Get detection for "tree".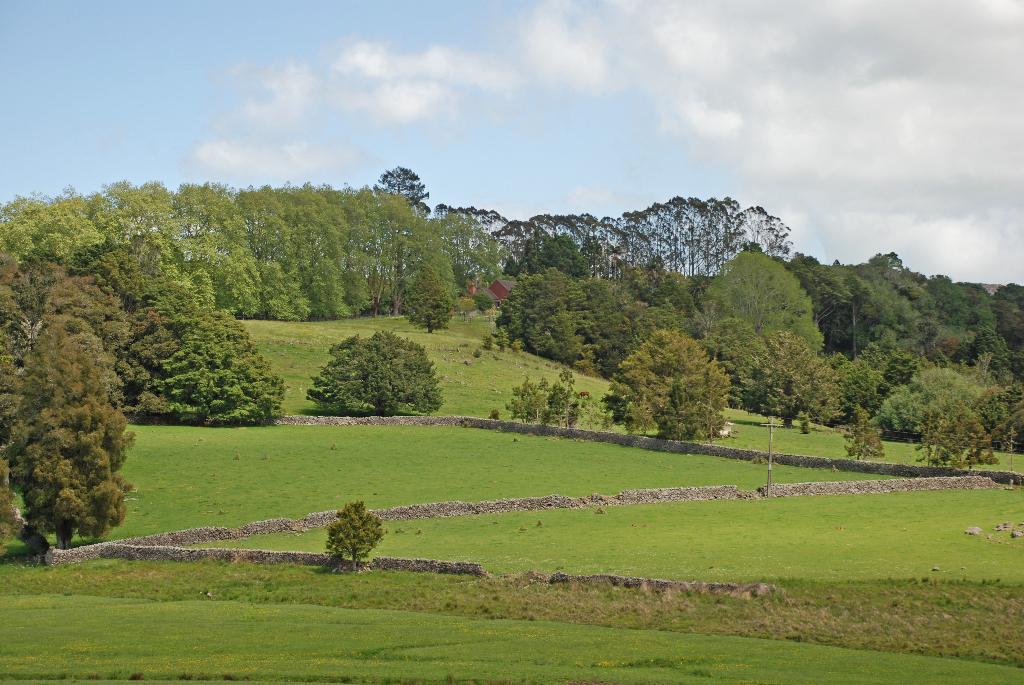
Detection: <box>735,331,858,426</box>.
